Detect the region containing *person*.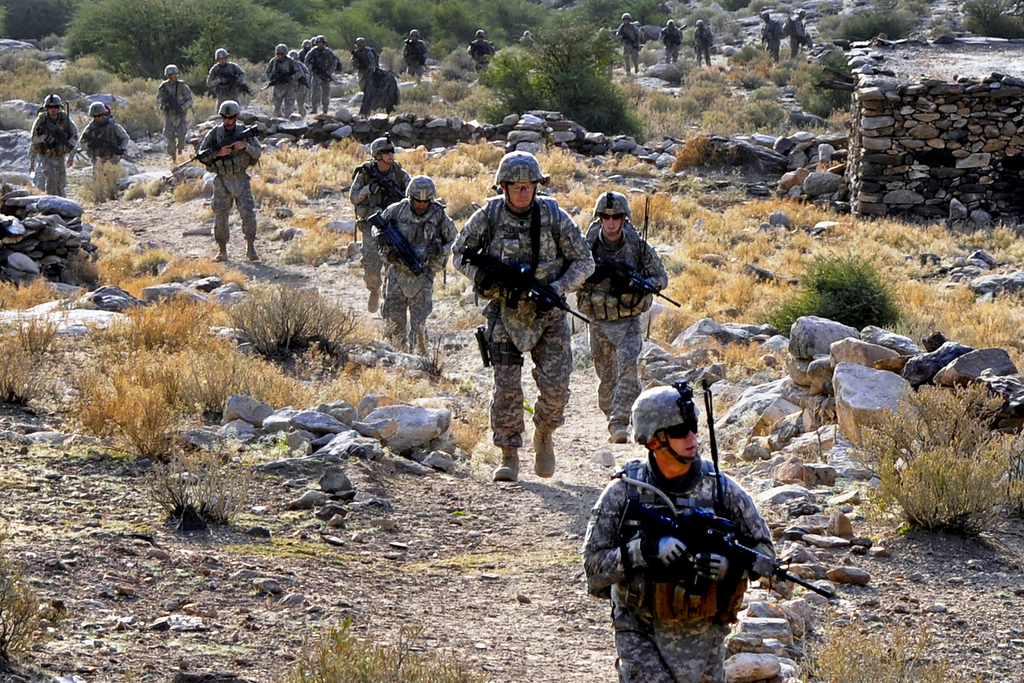
348, 137, 414, 313.
